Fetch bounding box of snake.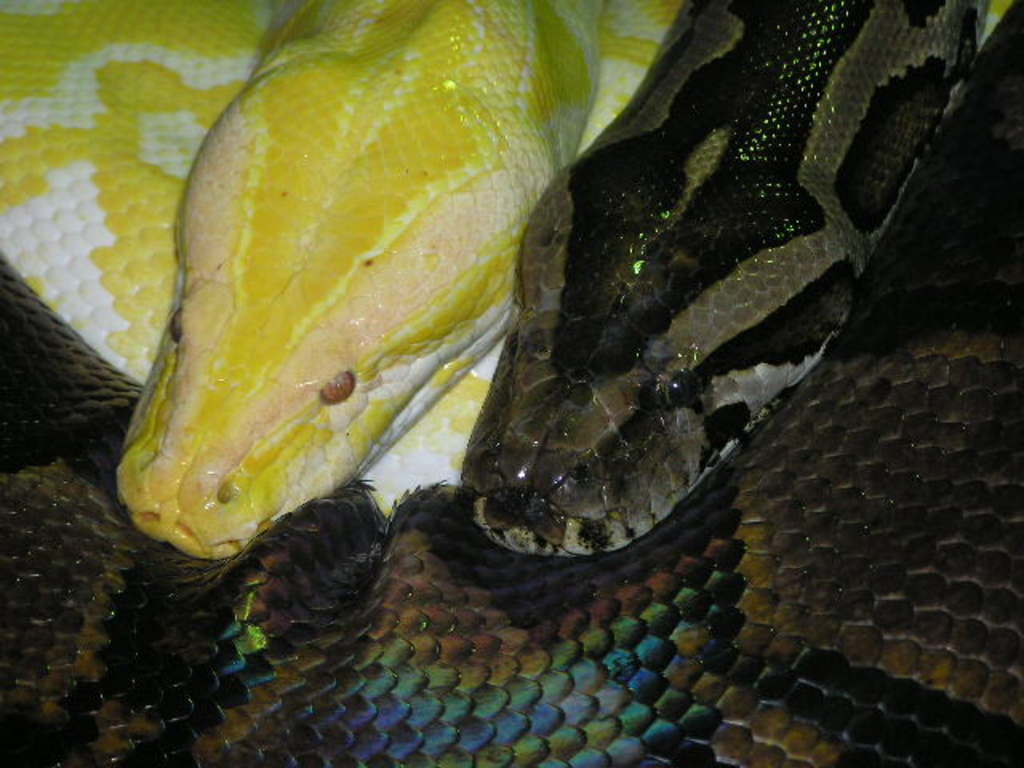
Bbox: x1=0 y1=0 x2=693 y2=557.
